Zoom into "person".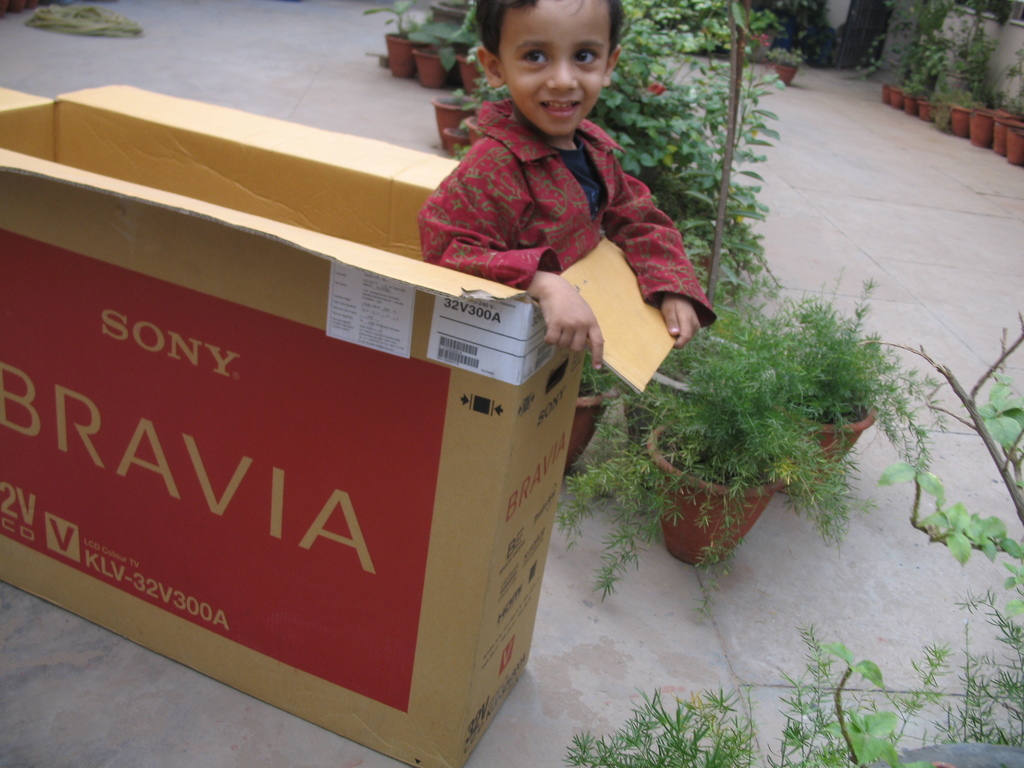
Zoom target: bbox(419, 0, 716, 369).
